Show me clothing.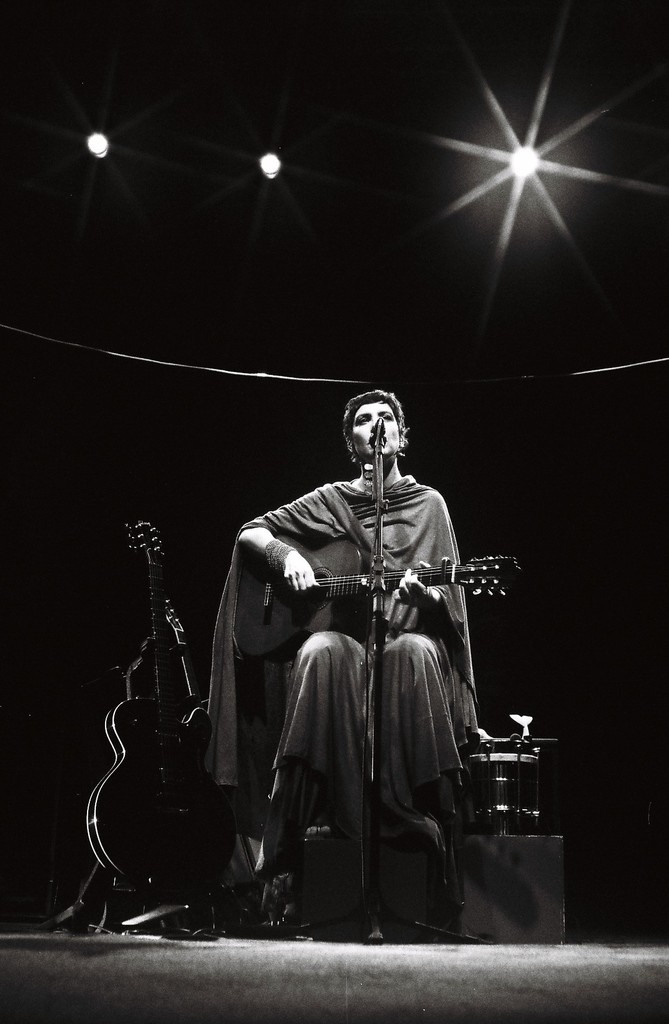
clothing is here: (left=201, top=483, right=486, bottom=947).
